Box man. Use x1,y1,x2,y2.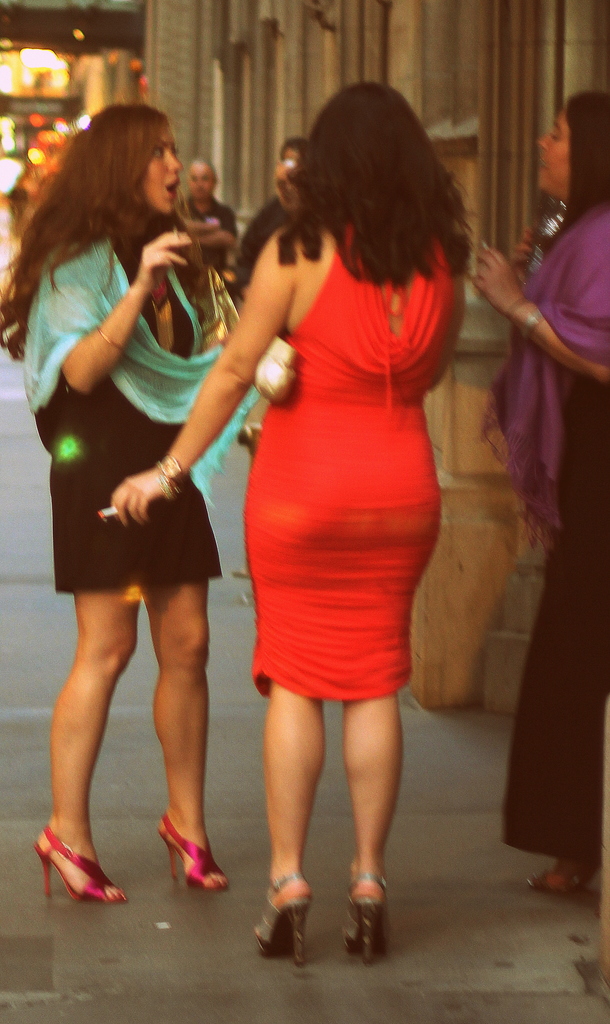
181,158,238,275.
